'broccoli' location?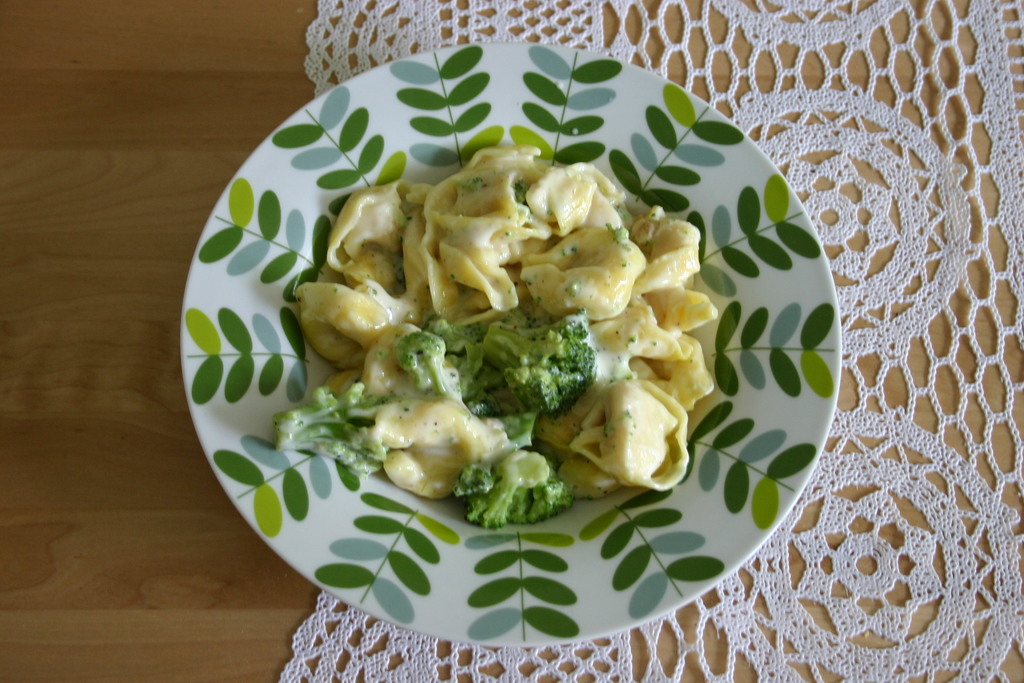
271, 381, 393, 480
